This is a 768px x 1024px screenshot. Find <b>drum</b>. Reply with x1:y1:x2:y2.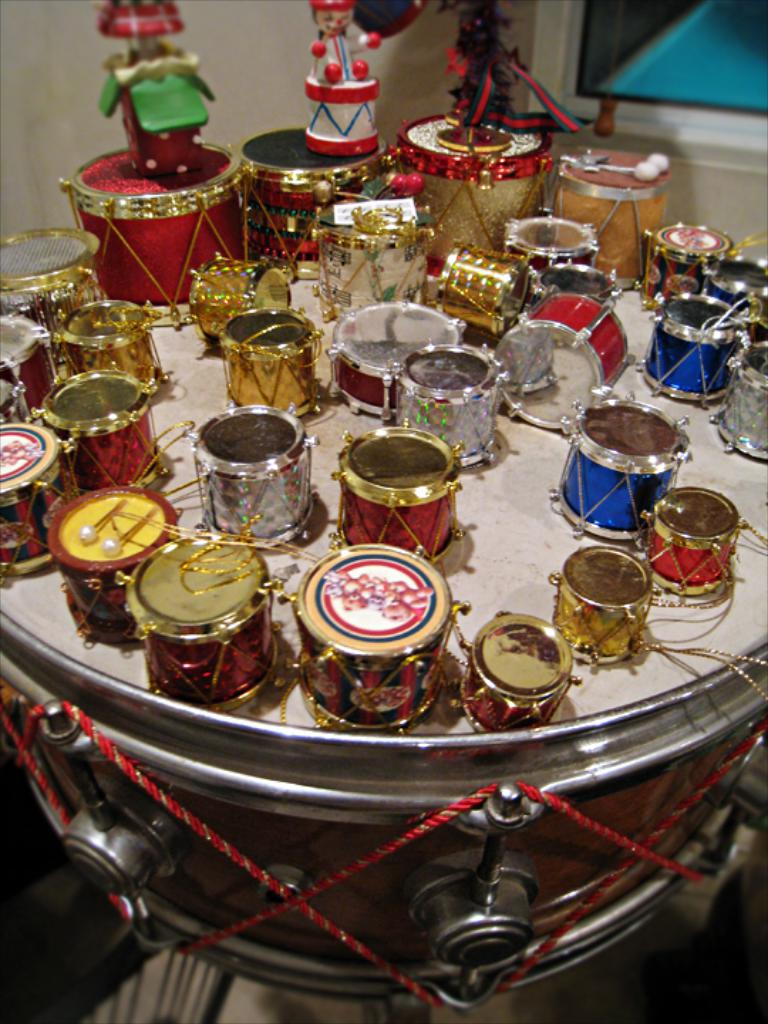
47:491:179:647.
